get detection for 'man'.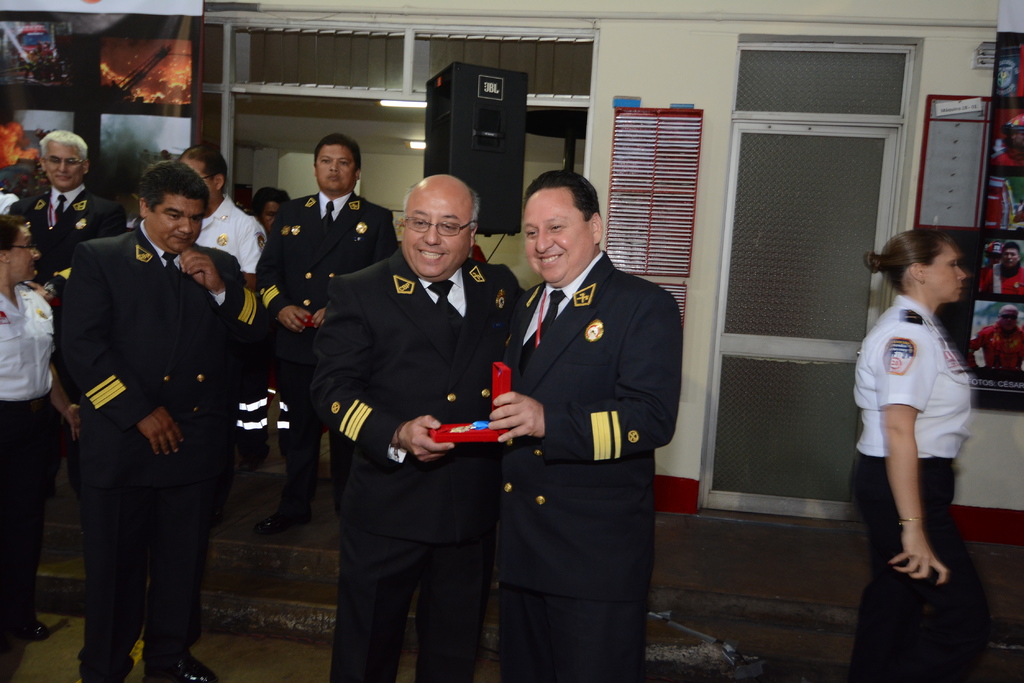
Detection: [308, 175, 541, 682].
